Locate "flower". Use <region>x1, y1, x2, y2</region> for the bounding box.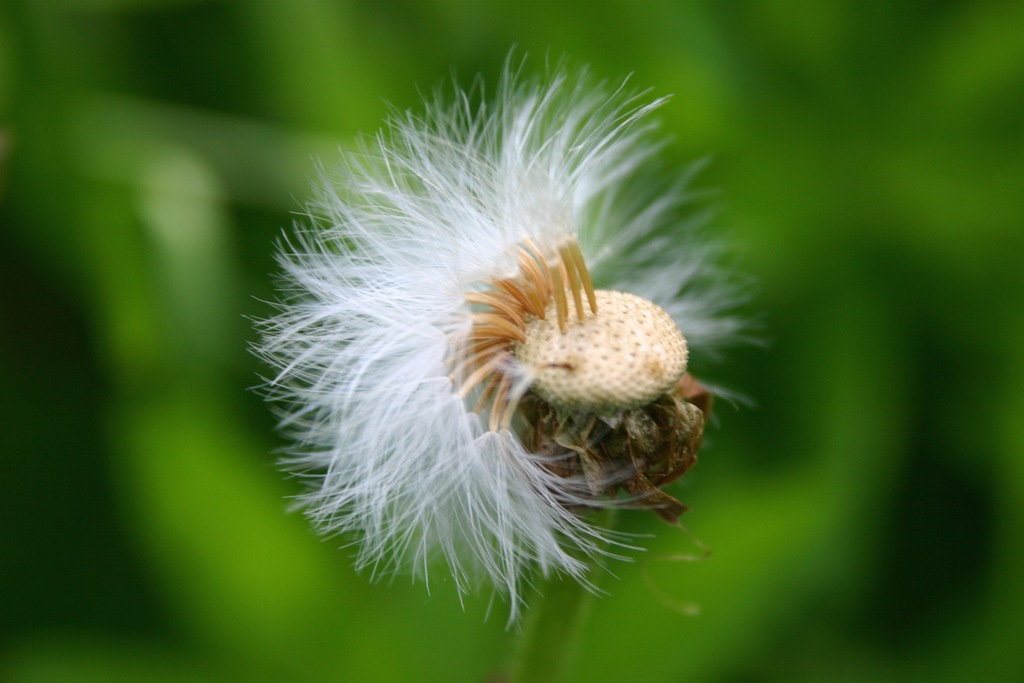
<region>257, 45, 694, 598</region>.
